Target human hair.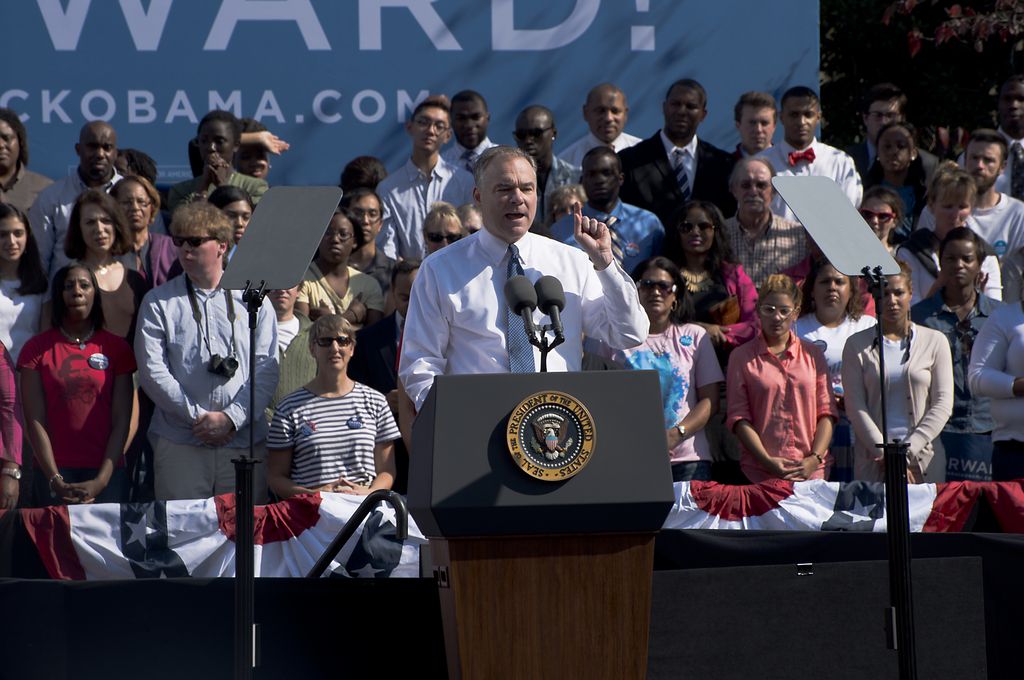
Target region: locate(337, 155, 385, 189).
